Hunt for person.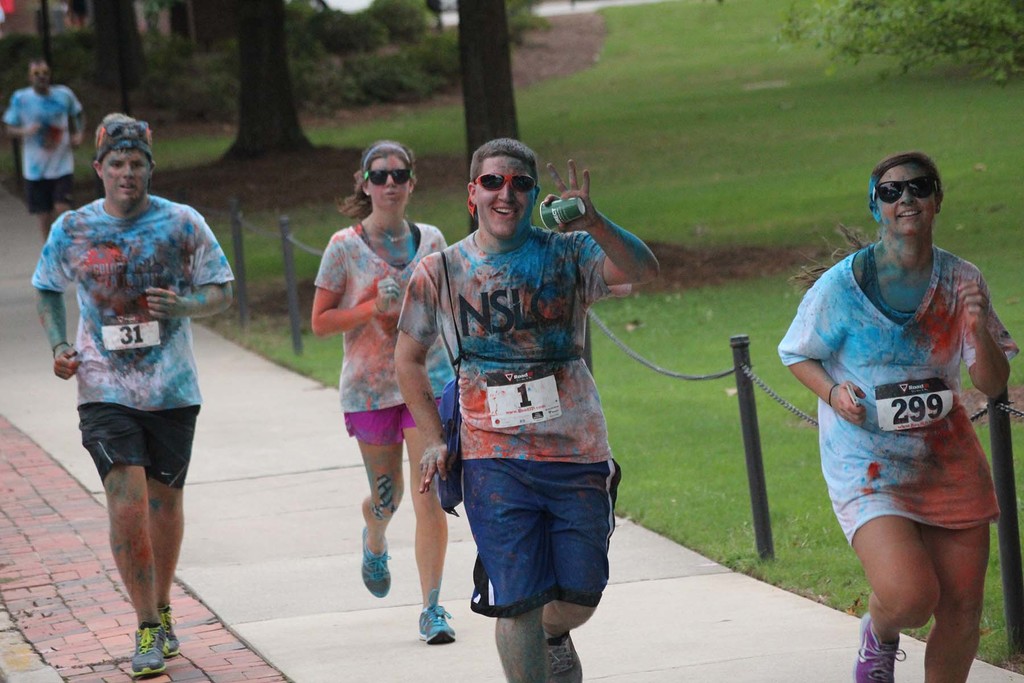
Hunted down at pyautogui.locateOnScreen(5, 58, 89, 245).
